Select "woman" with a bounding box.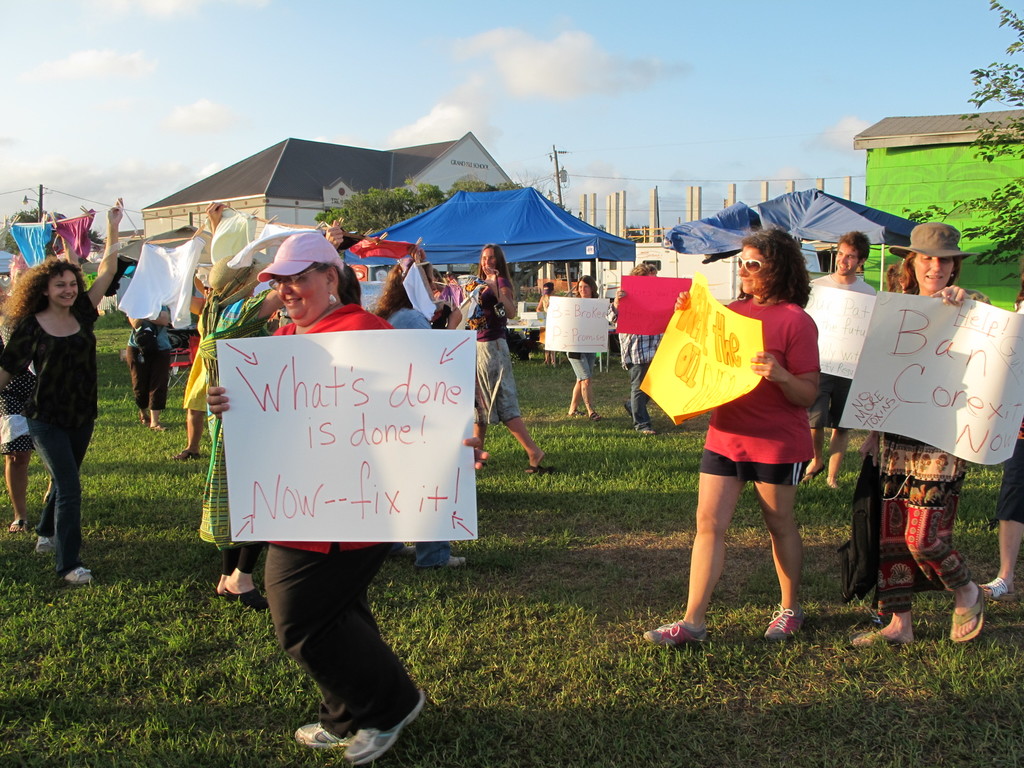
{"x1": 1, "y1": 192, "x2": 131, "y2": 579}.
